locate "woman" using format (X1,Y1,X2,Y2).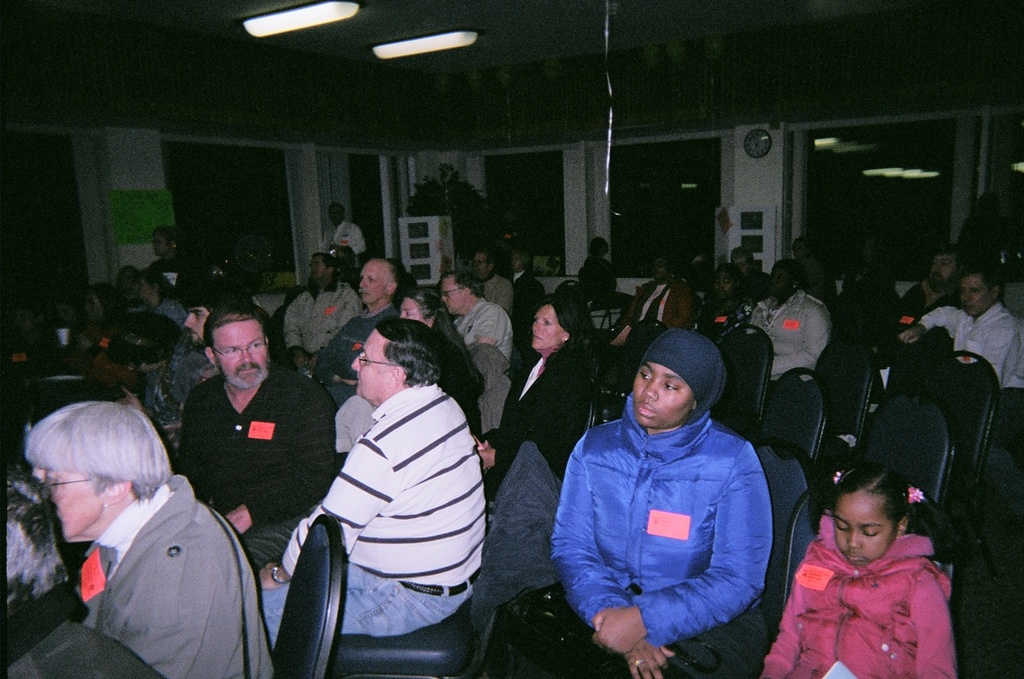
(749,256,830,376).
